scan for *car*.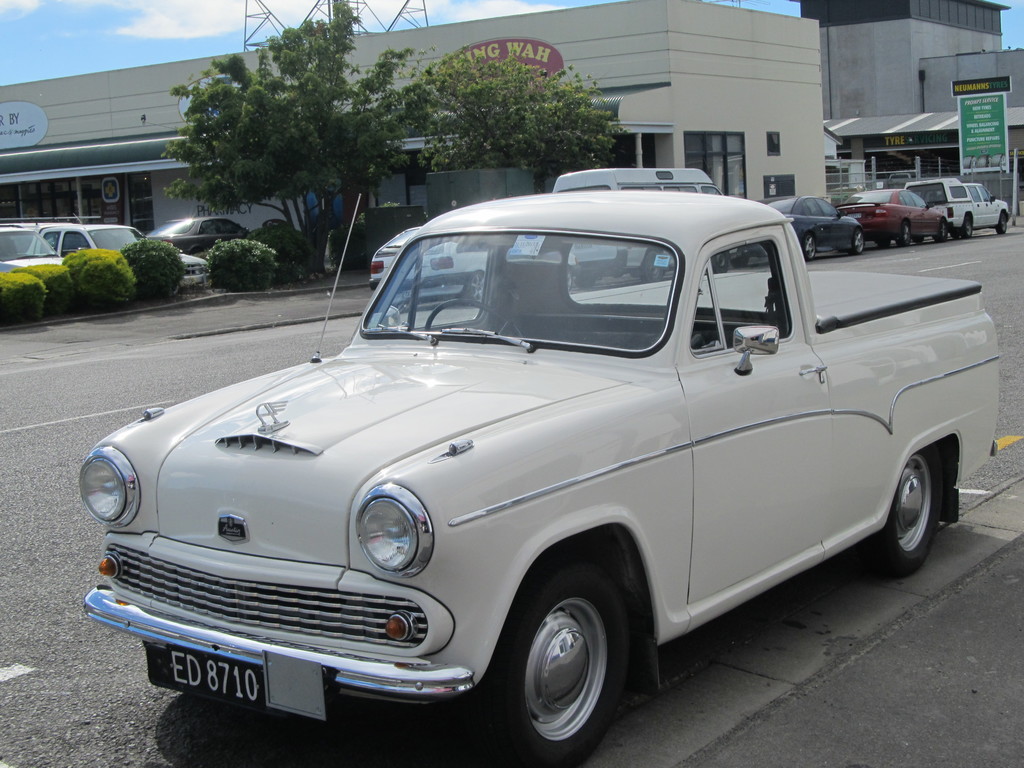
Scan result: {"left": 364, "top": 220, "right": 578, "bottom": 303}.
